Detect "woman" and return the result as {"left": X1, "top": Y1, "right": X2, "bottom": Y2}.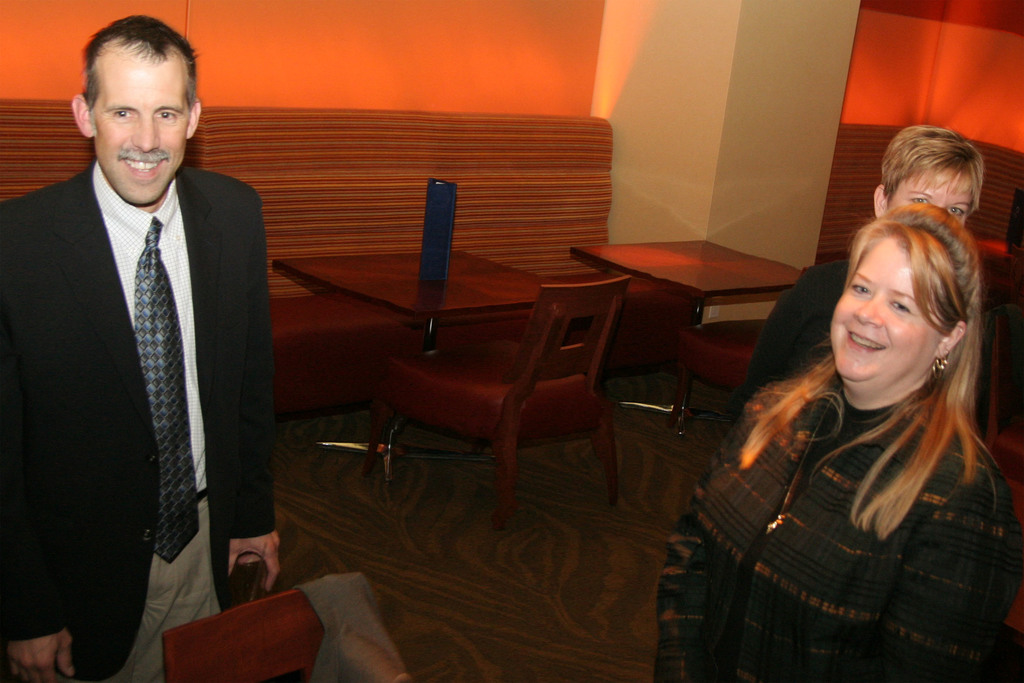
{"left": 691, "top": 202, "right": 1023, "bottom": 664}.
